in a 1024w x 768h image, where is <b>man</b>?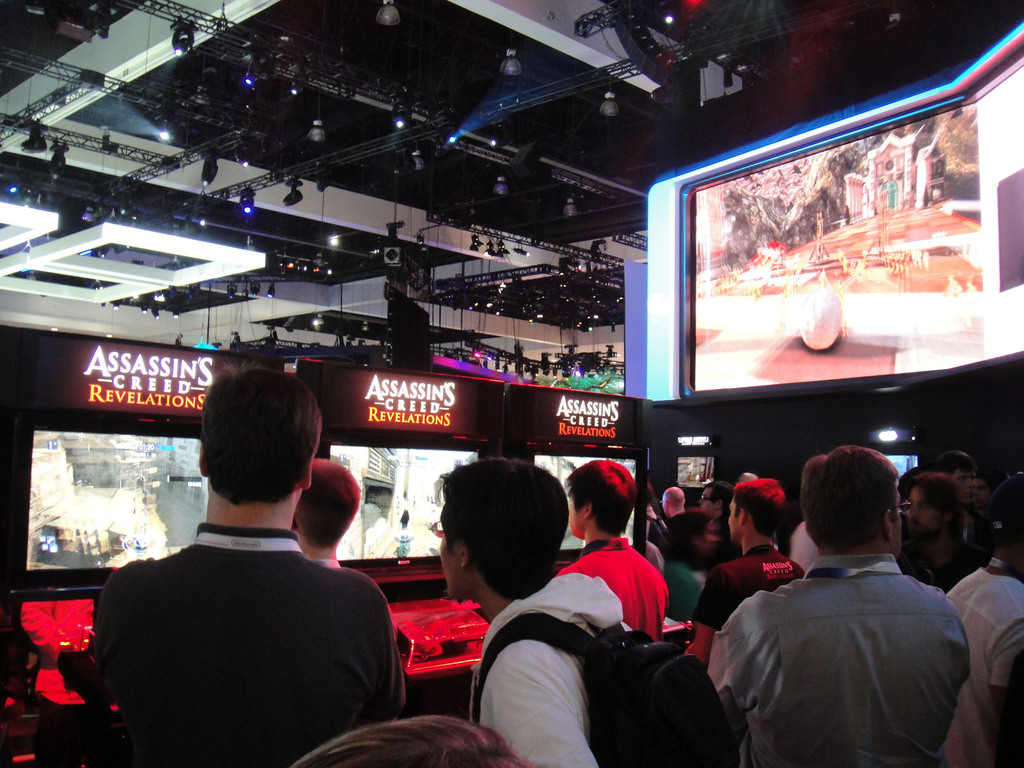
bbox=[707, 447, 969, 767].
